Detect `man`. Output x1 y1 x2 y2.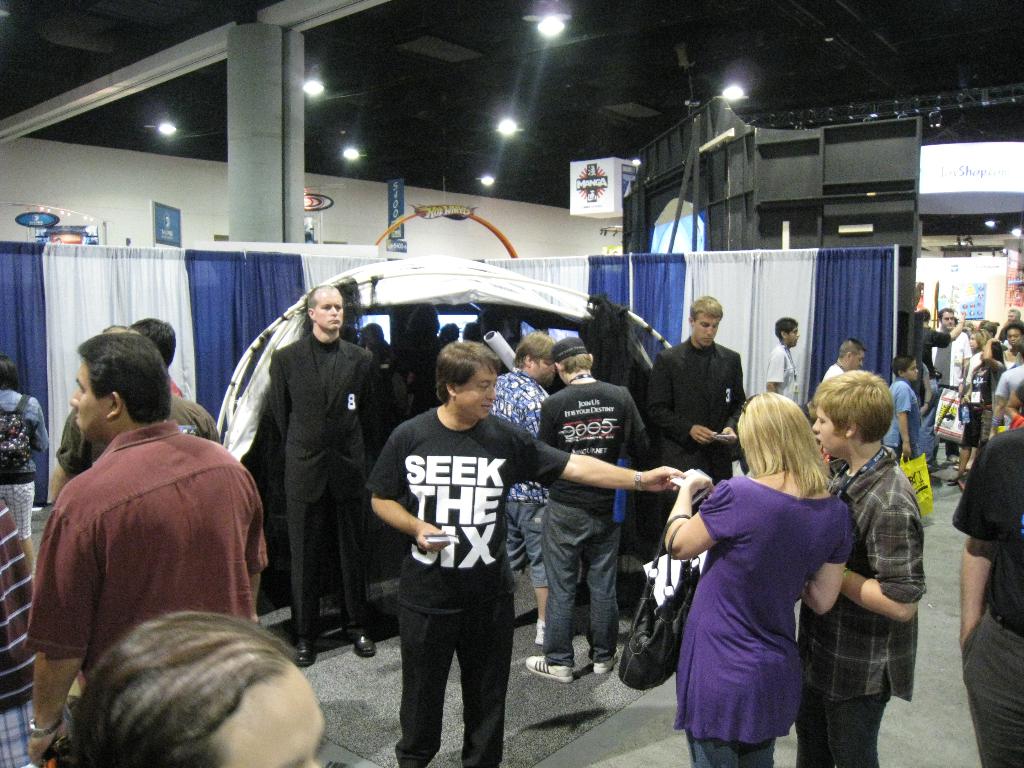
646 292 744 566.
